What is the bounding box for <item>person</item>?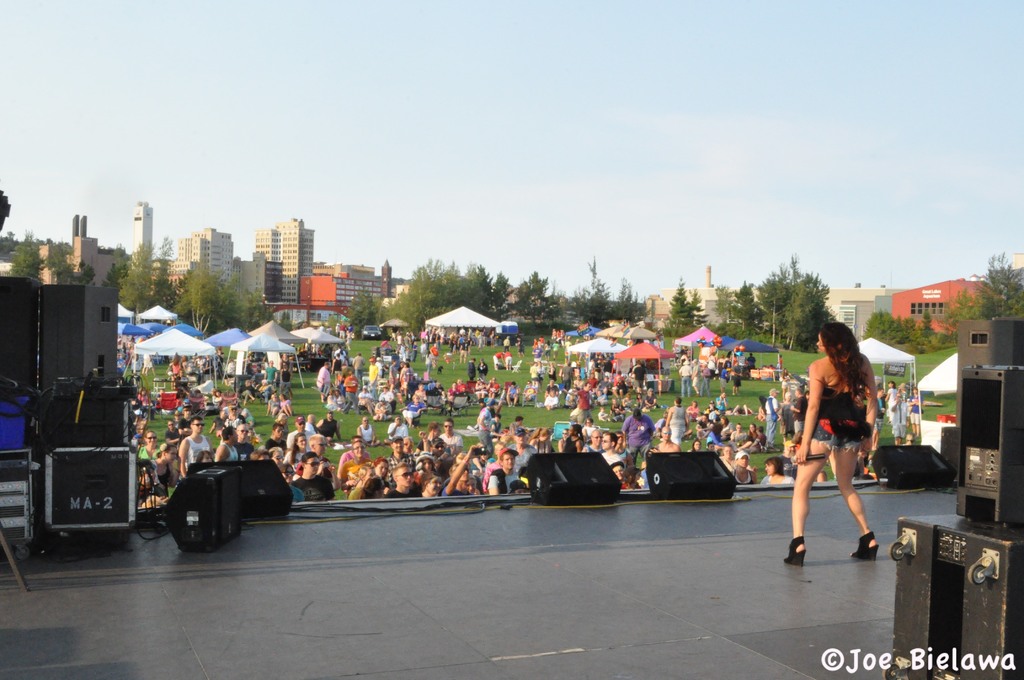
[left=355, top=386, right=375, bottom=414].
